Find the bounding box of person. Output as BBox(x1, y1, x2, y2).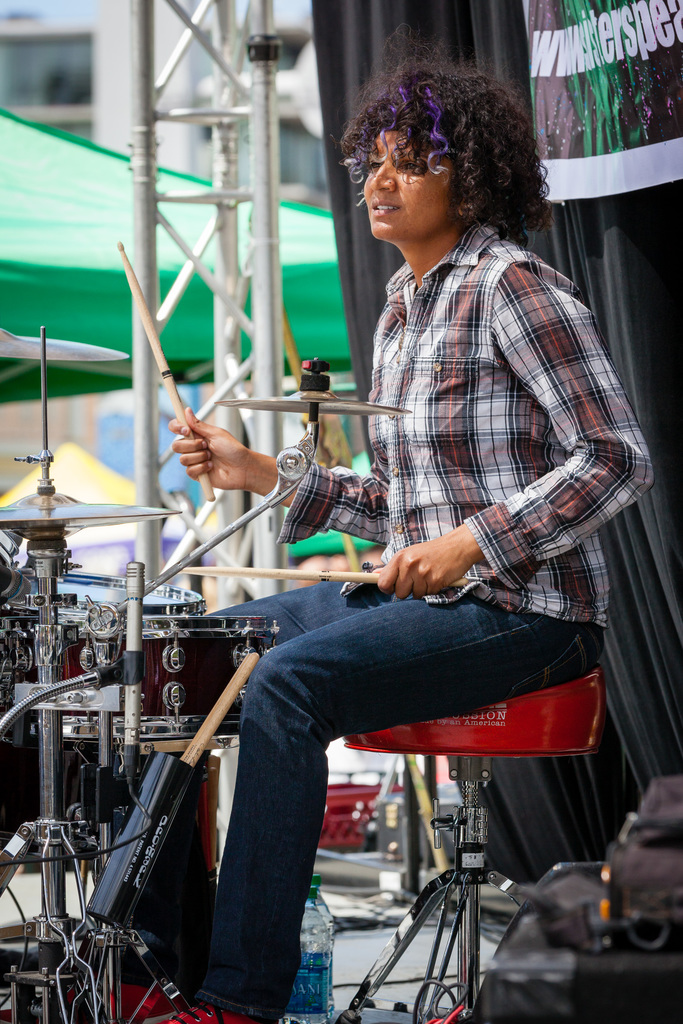
BBox(186, 80, 591, 975).
